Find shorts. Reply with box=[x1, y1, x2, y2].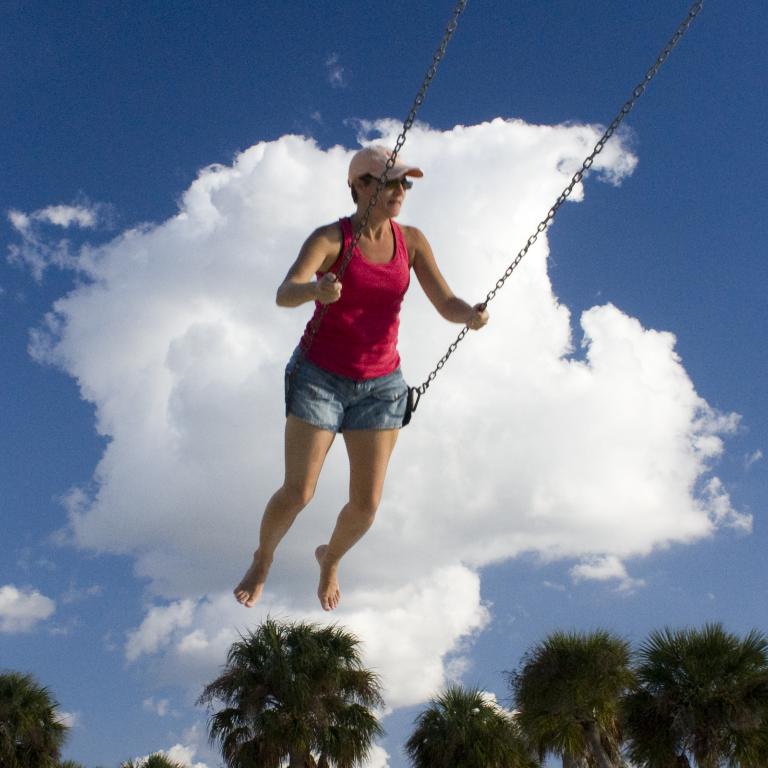
box=[288, 371, 438, 428].
